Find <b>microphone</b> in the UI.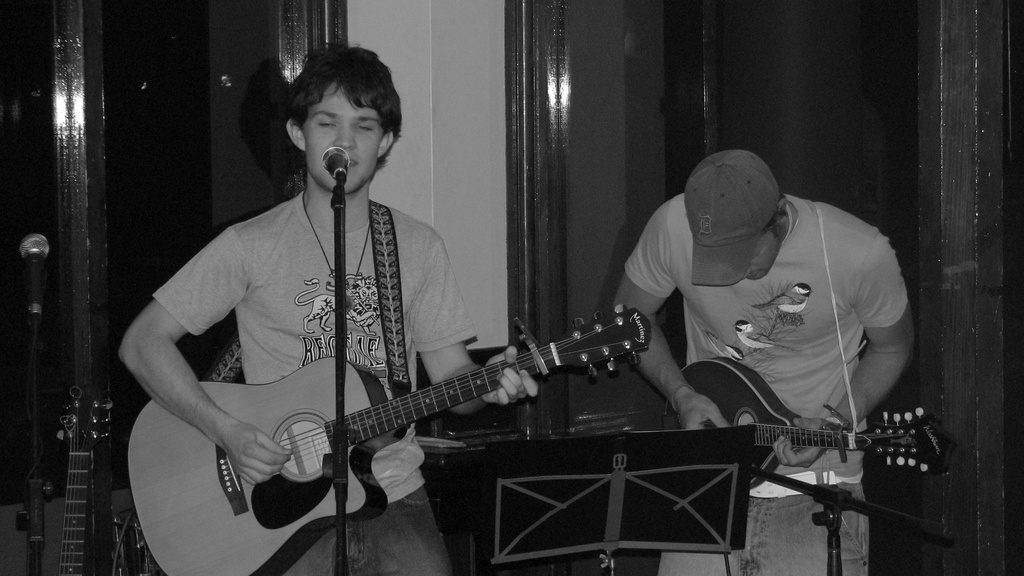
UI element at box(313, 140, 360, 196).
